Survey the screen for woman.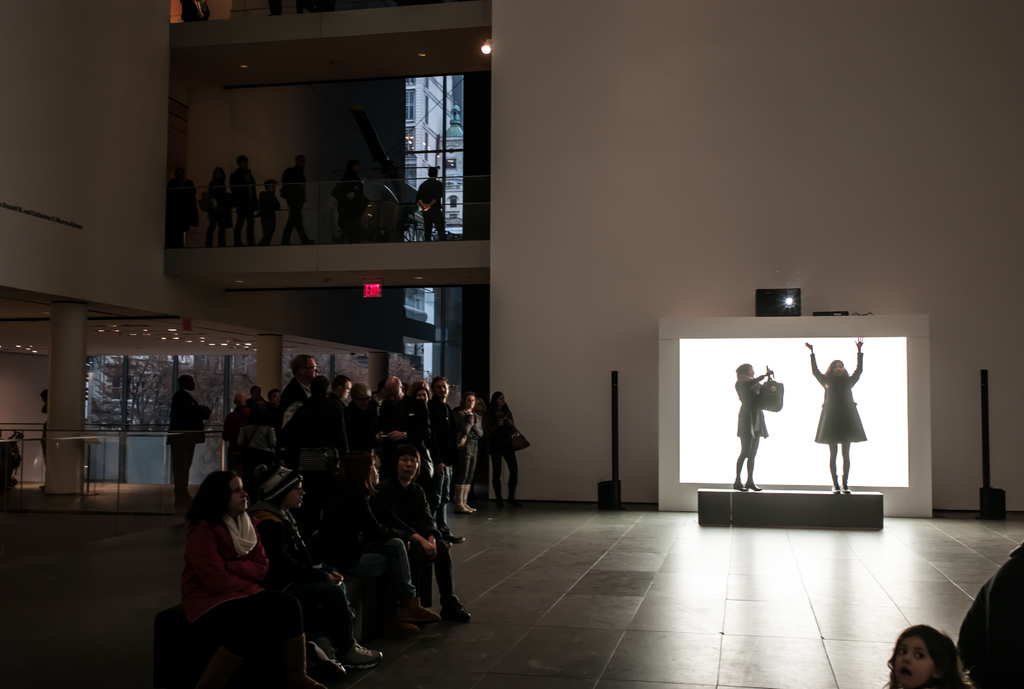
Survey found: 153, 448, 299, 688.
